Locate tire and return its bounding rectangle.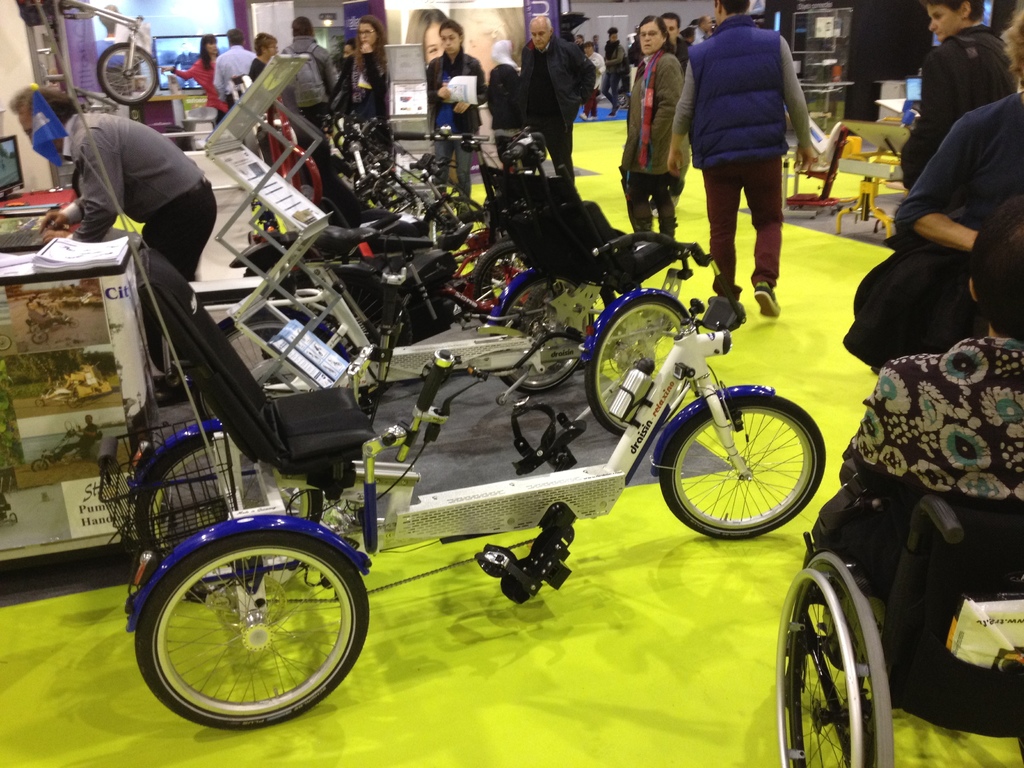
<bbox>771, 556, 895, 767</bbox>.
